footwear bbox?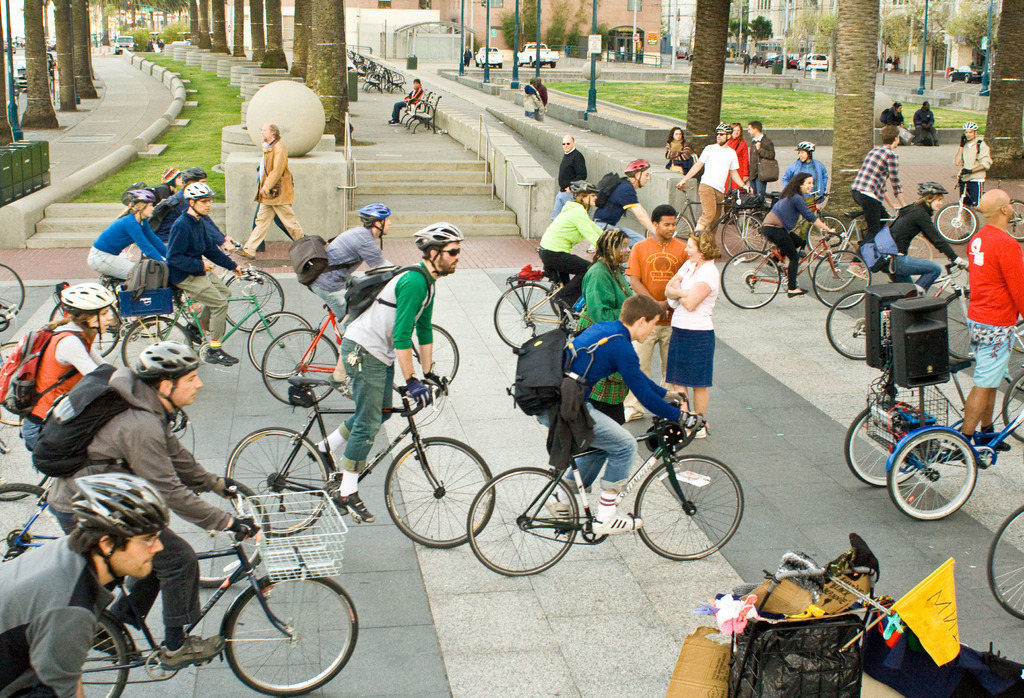
543:491:573:528
